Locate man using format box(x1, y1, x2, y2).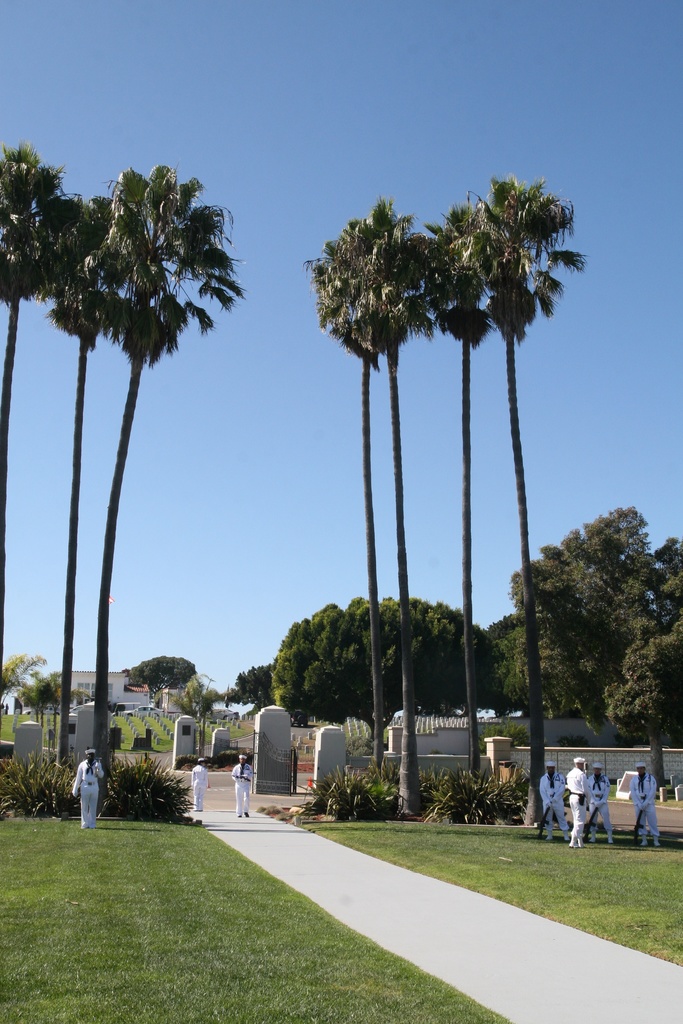
box(190, 758, 211, 810).
